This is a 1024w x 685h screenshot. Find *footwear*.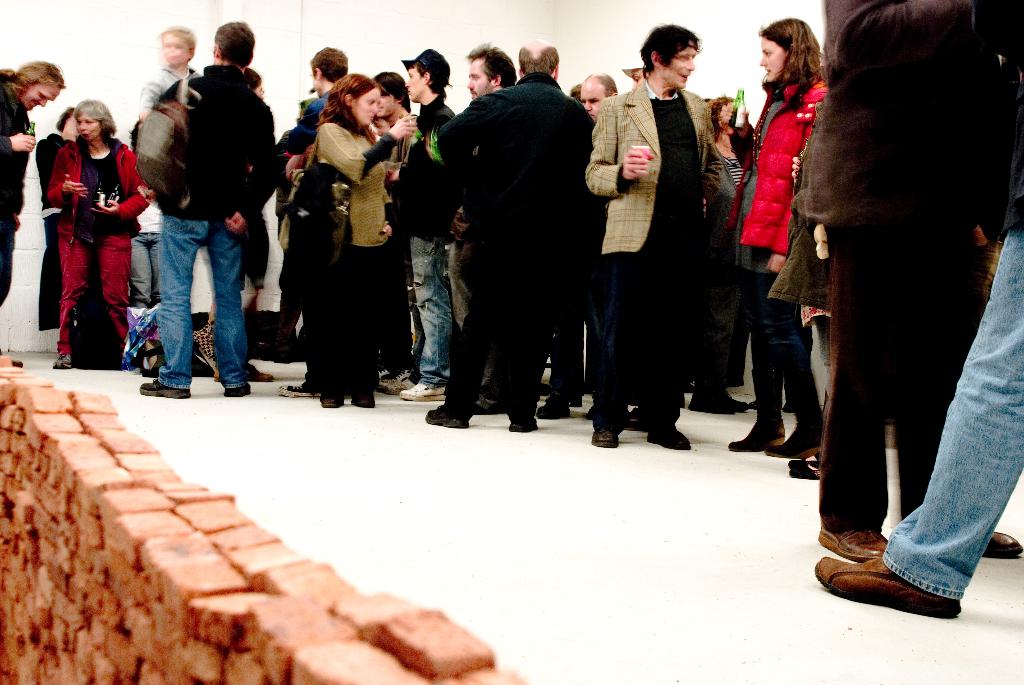
Bounding box: 350:390:376:407.
